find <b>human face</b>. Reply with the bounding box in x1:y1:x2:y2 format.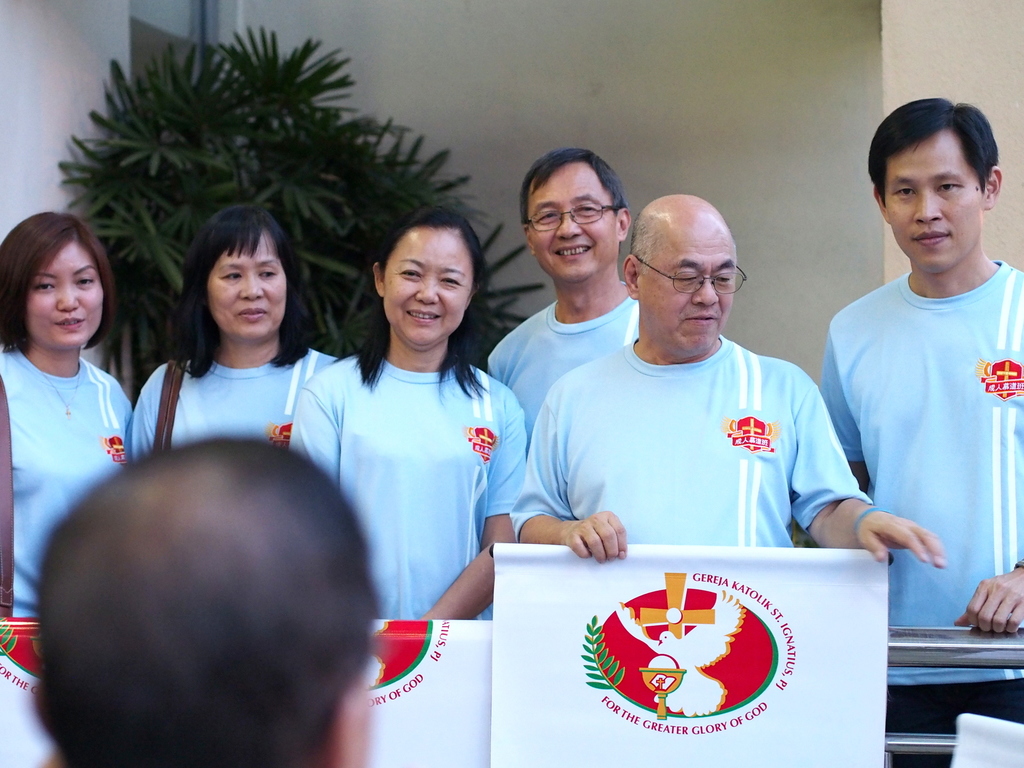
24:241:104:349.
